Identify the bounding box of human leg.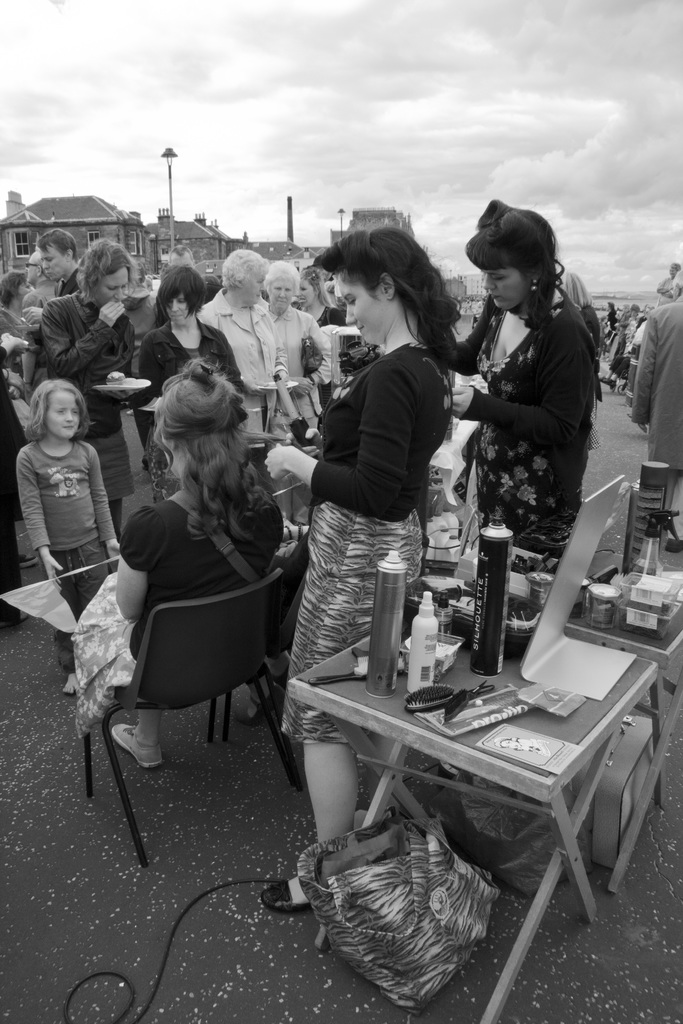
<box>264,741,359,918</box>.
